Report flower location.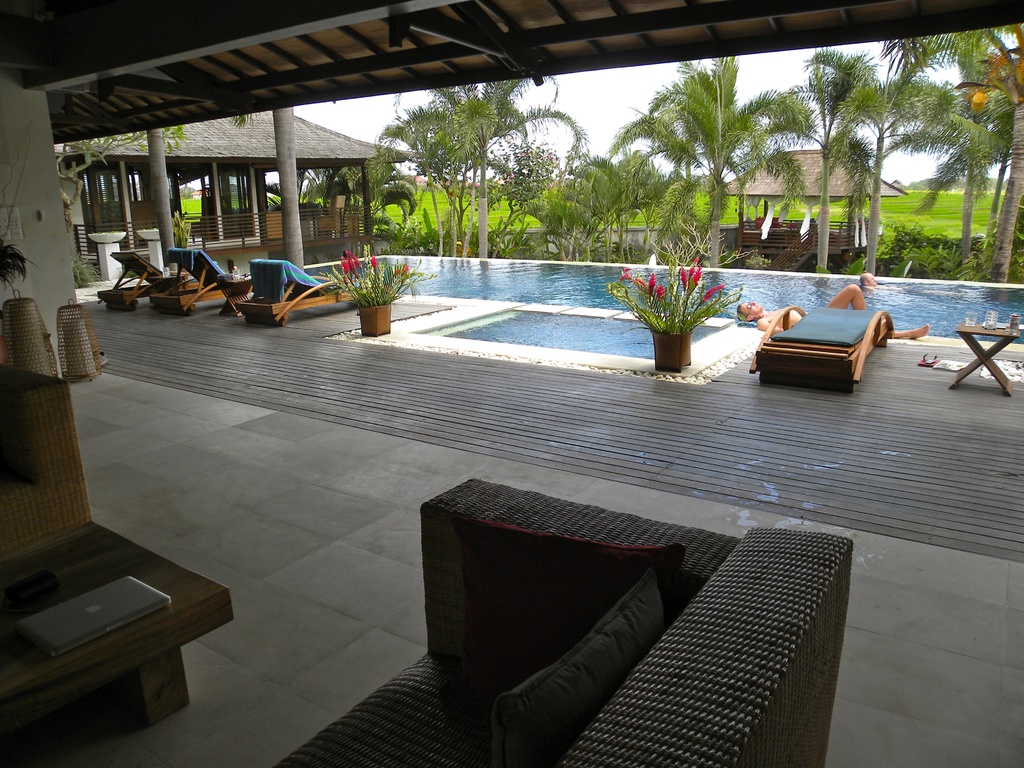
Report: <bbox>680, 266, 691, 285</bbox>.
